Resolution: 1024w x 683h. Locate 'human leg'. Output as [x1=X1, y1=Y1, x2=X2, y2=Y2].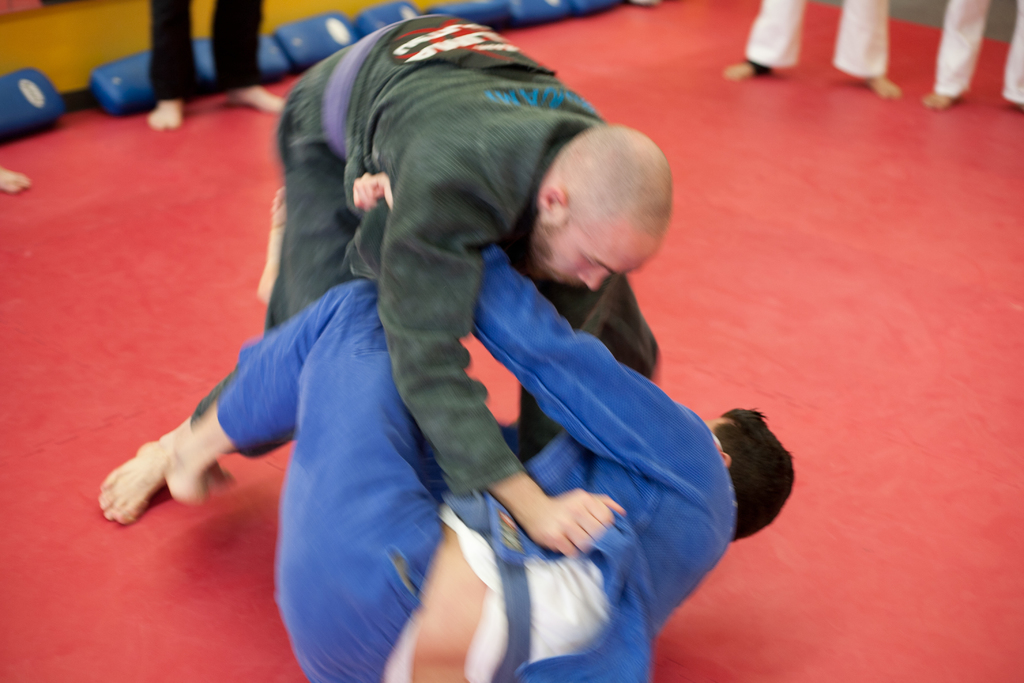
[x1=856, y1=0, x2=898, y2=100].
